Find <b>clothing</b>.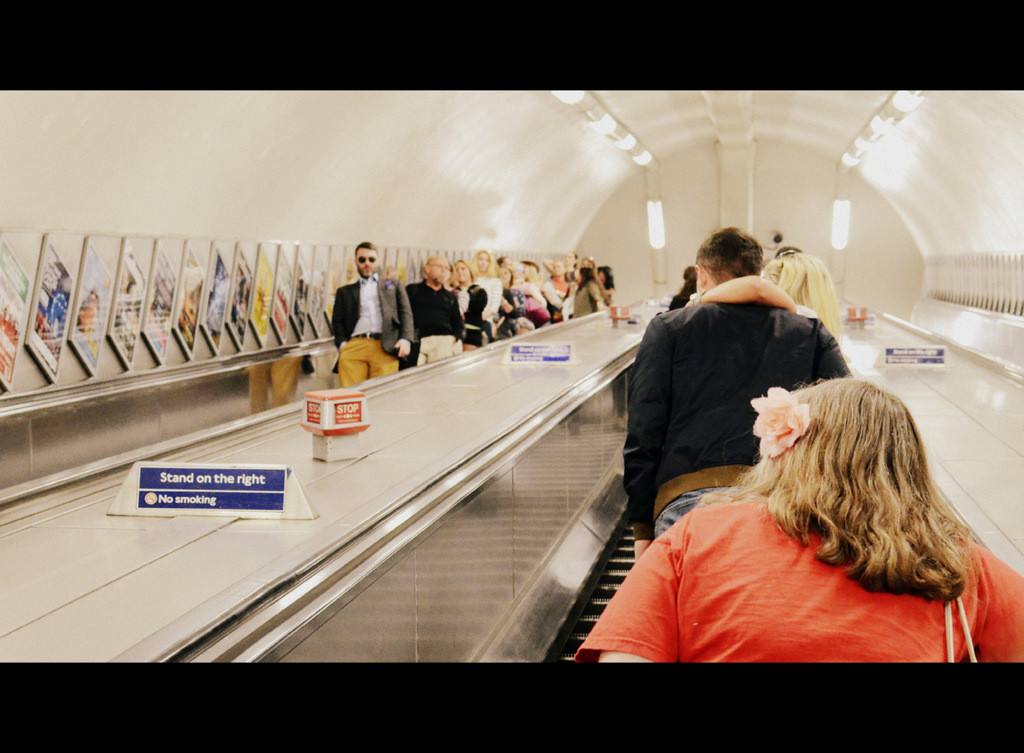
BBox(541, 276, 567, 319).
